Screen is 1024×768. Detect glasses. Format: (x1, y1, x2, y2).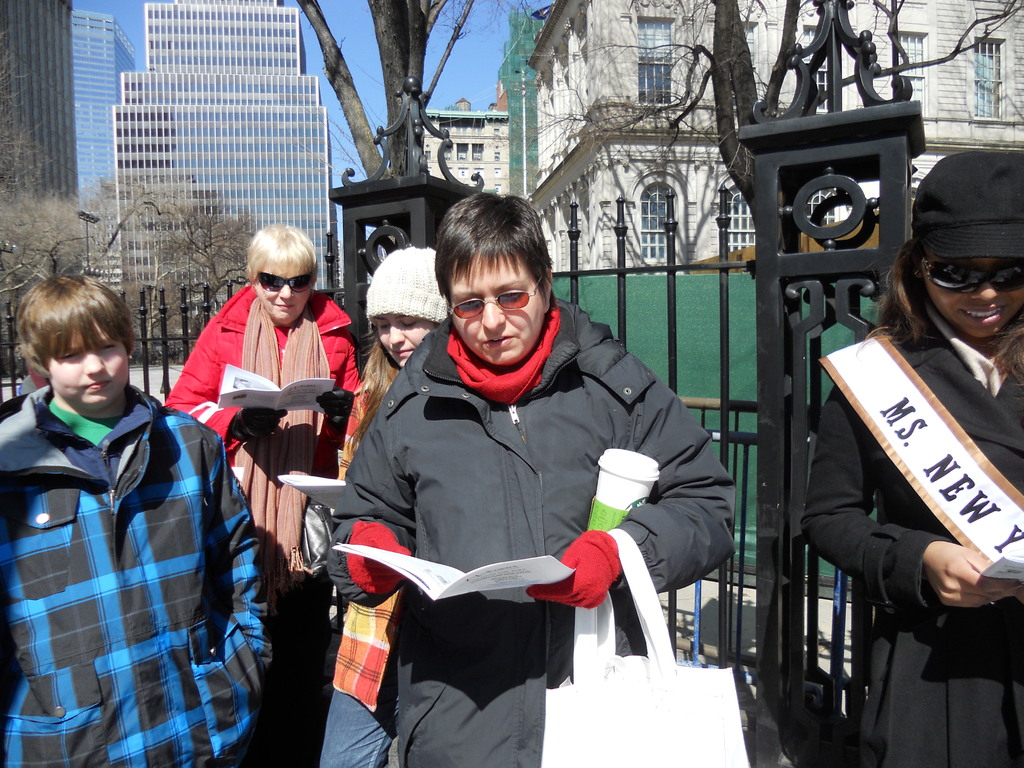
(443, 262, 561, 323).
